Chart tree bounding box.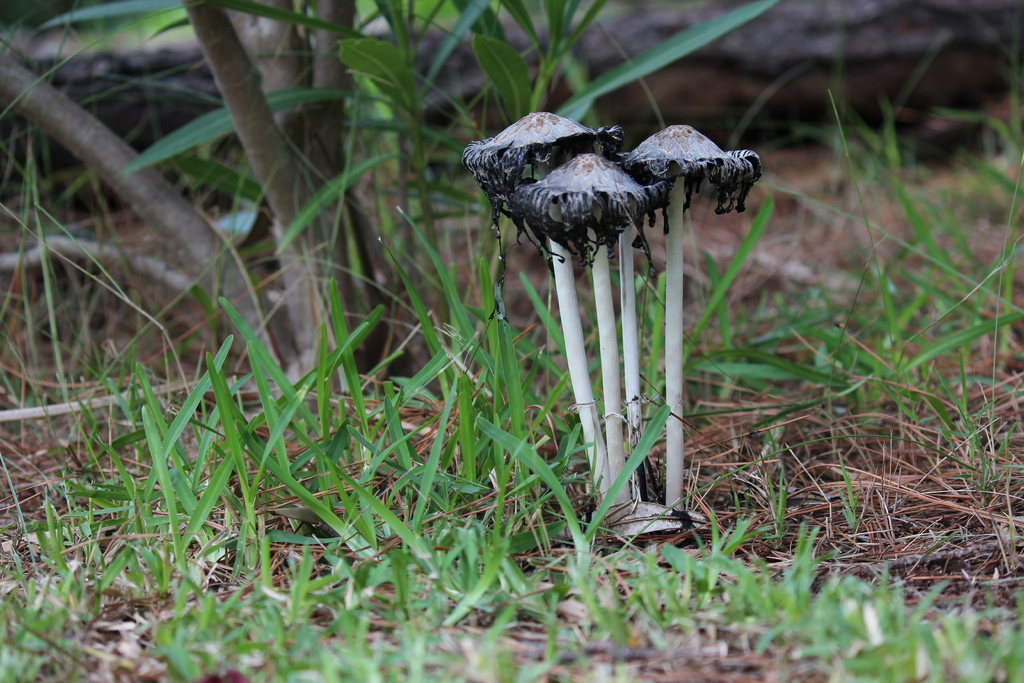
Charted: <bbox>0, 0, 405, 403</bbox>.
